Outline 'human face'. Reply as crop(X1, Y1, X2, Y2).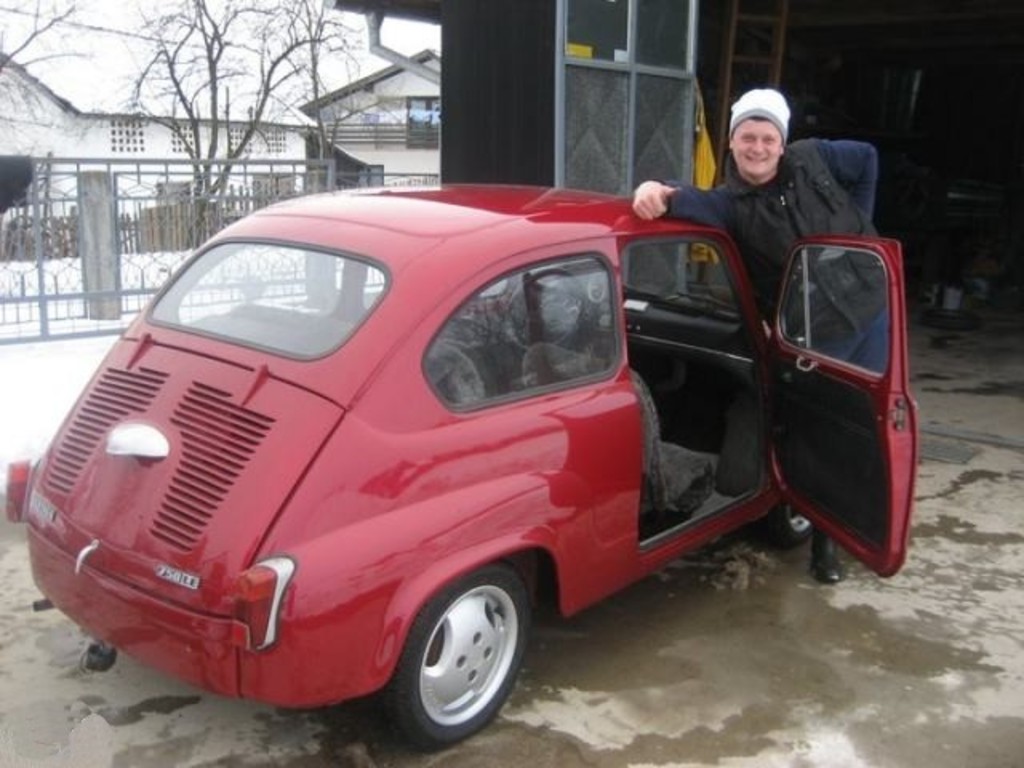
crop(736, 115, 784, 178).
